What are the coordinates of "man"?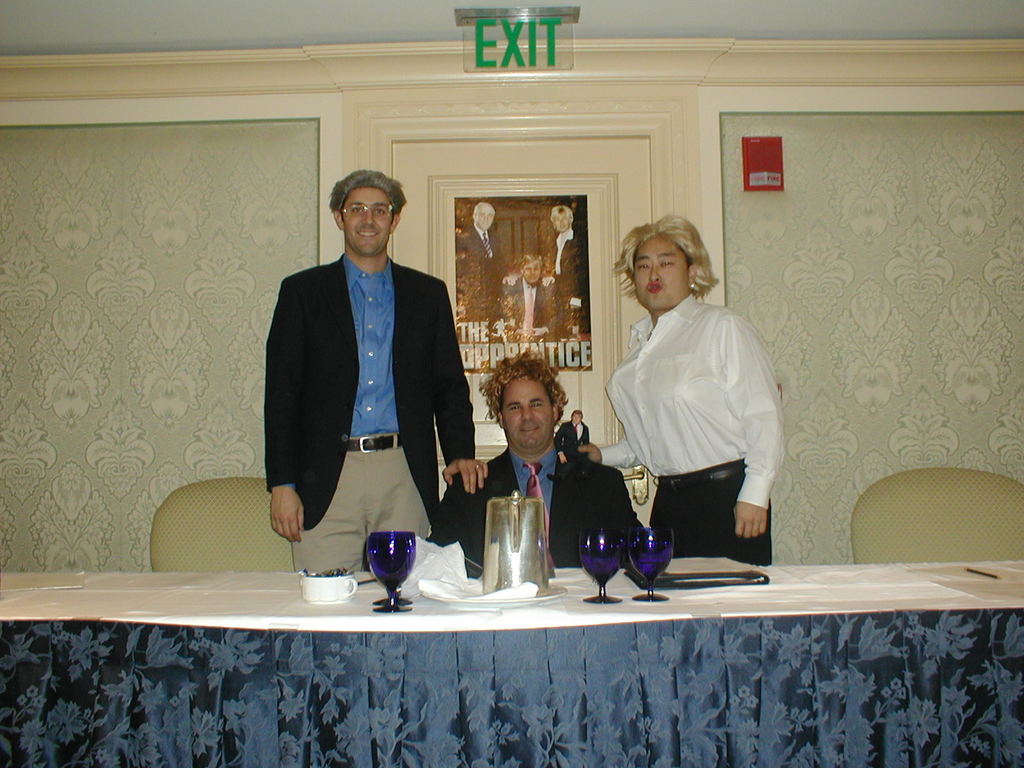
(550,408,590,464).
